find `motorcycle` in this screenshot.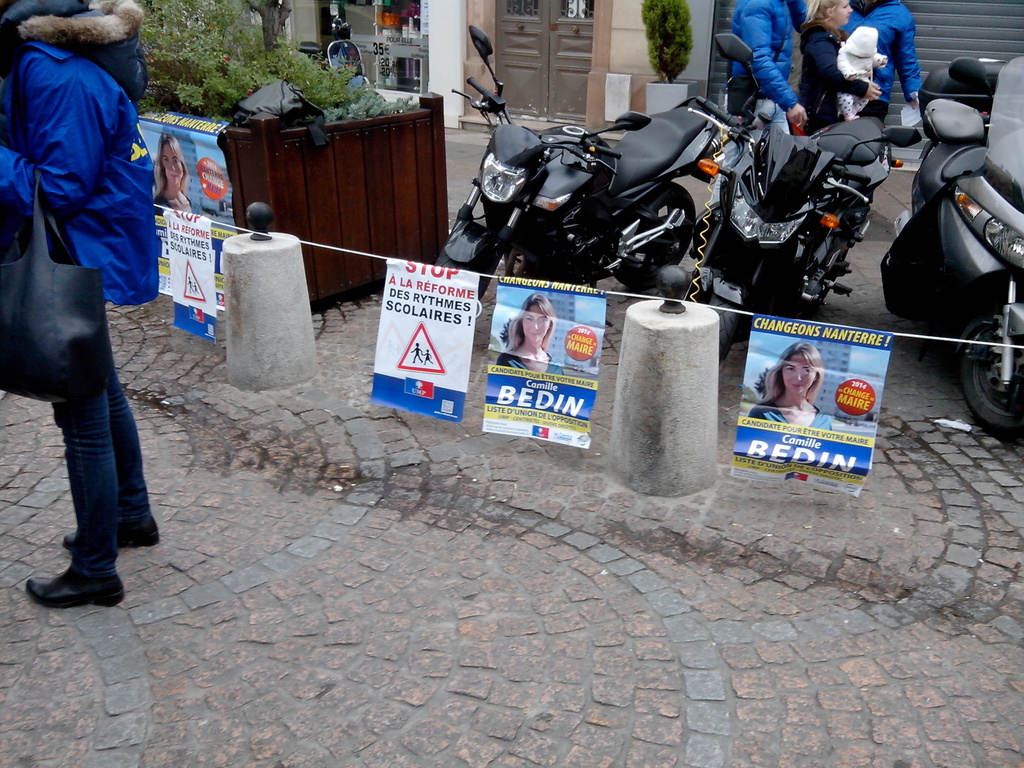
The bounding box for `motorcycle` is left=882, top=58, right=1023, bottom=442.
